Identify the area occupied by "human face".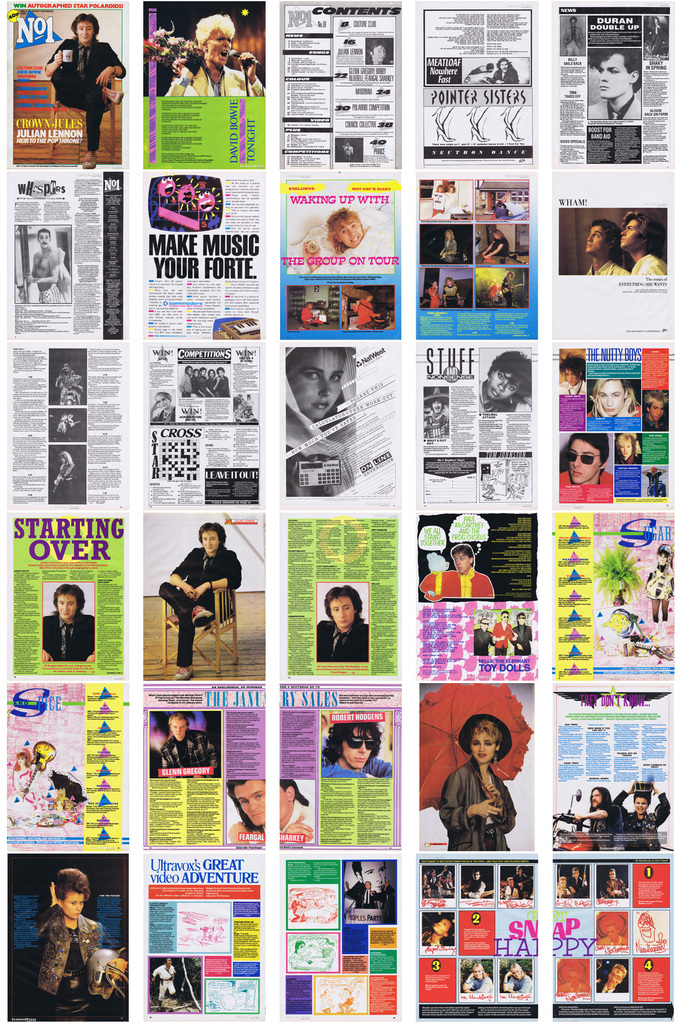
Area: (596, 382, 624, 413).
